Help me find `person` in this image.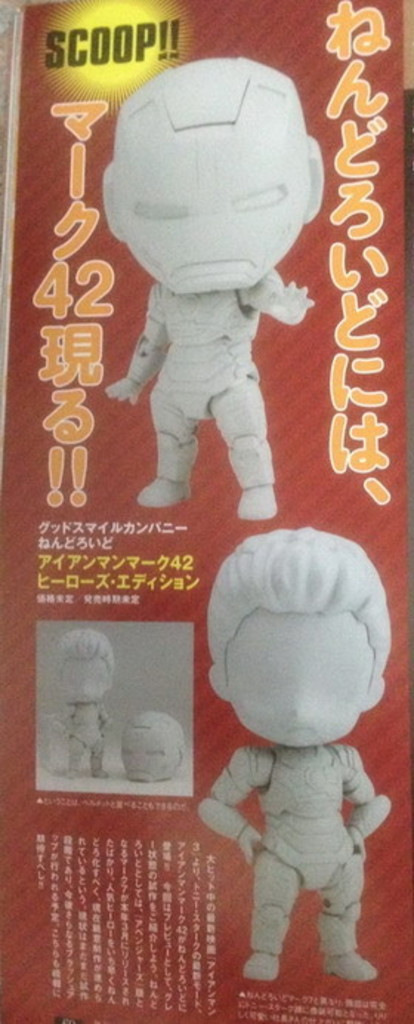
Found it: <box>191,528,401,980</box>.
